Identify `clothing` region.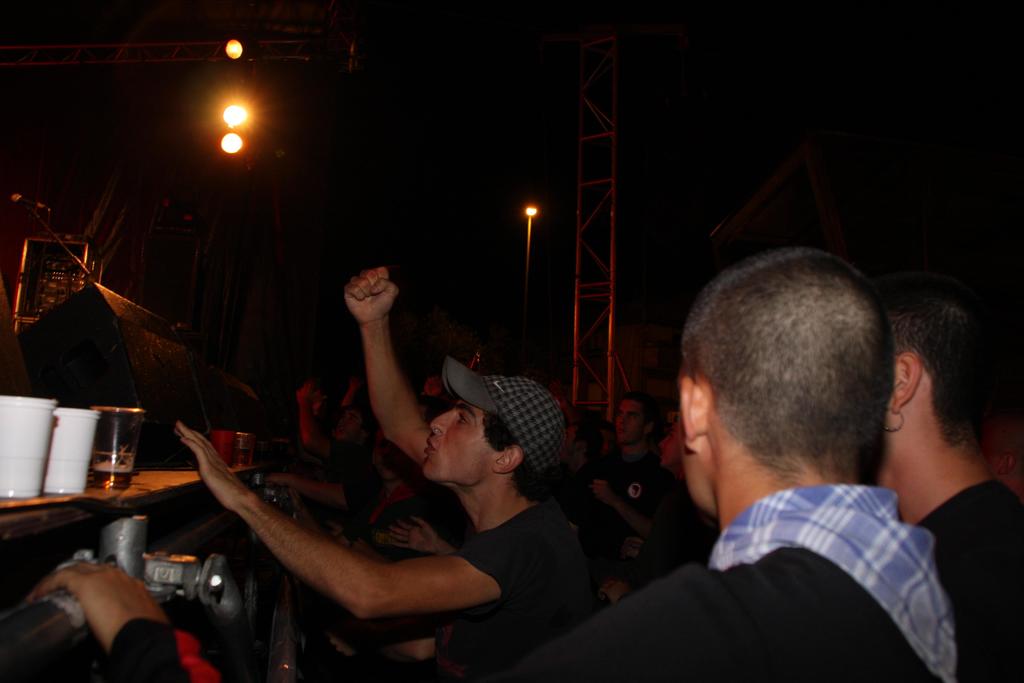
Region: {"x1": 438, "y1": 501, "x2": 596, "y2": 682}.
